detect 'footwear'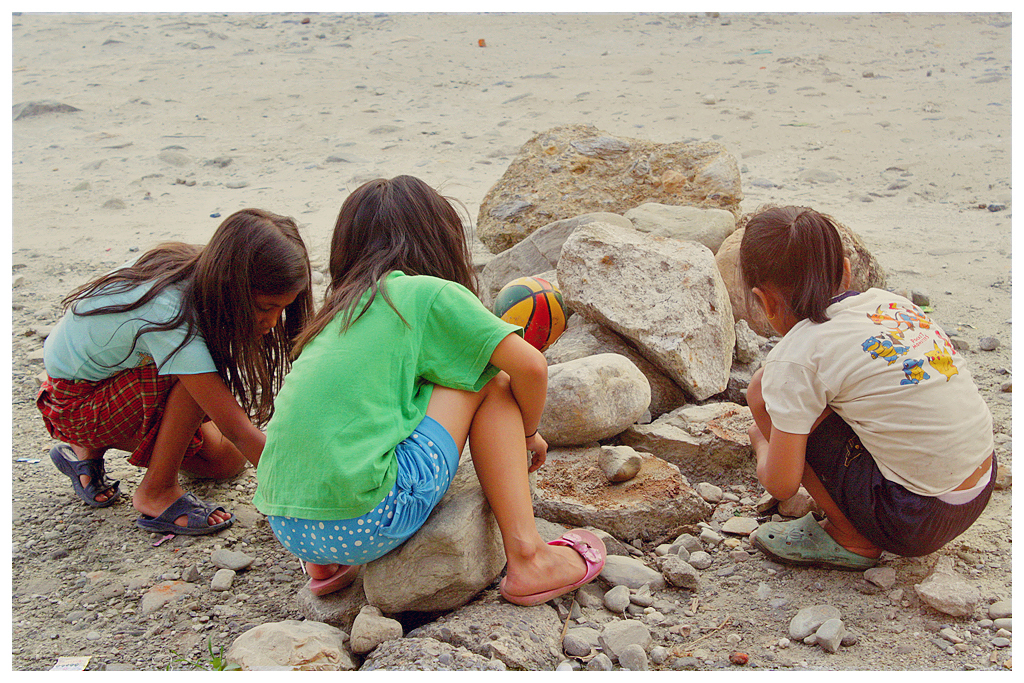
501,539,600,612
